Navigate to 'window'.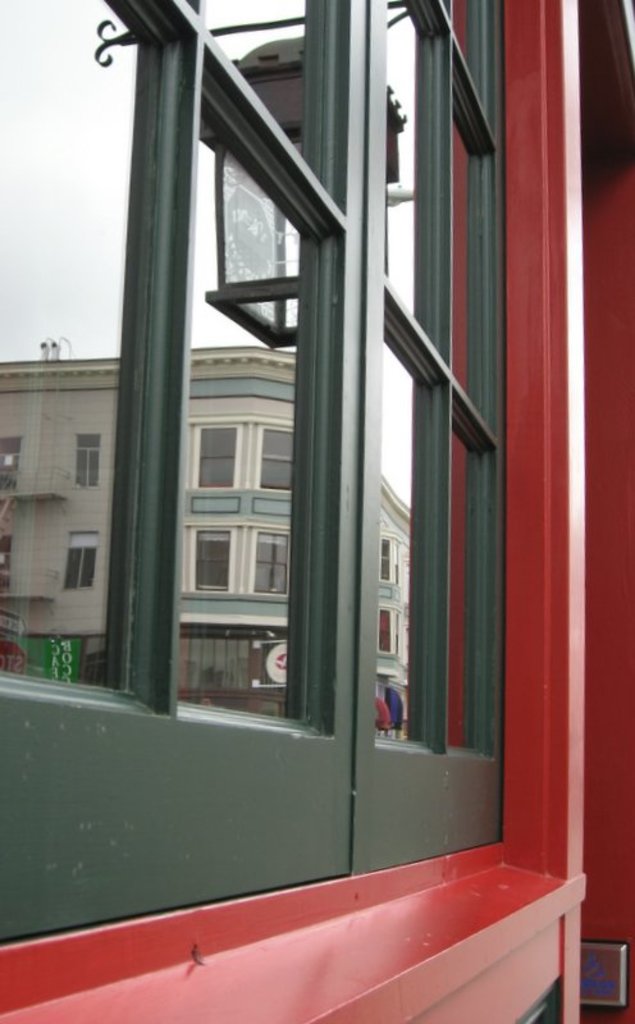
Navigation target: bbox=(379, 605, 396, 657).
